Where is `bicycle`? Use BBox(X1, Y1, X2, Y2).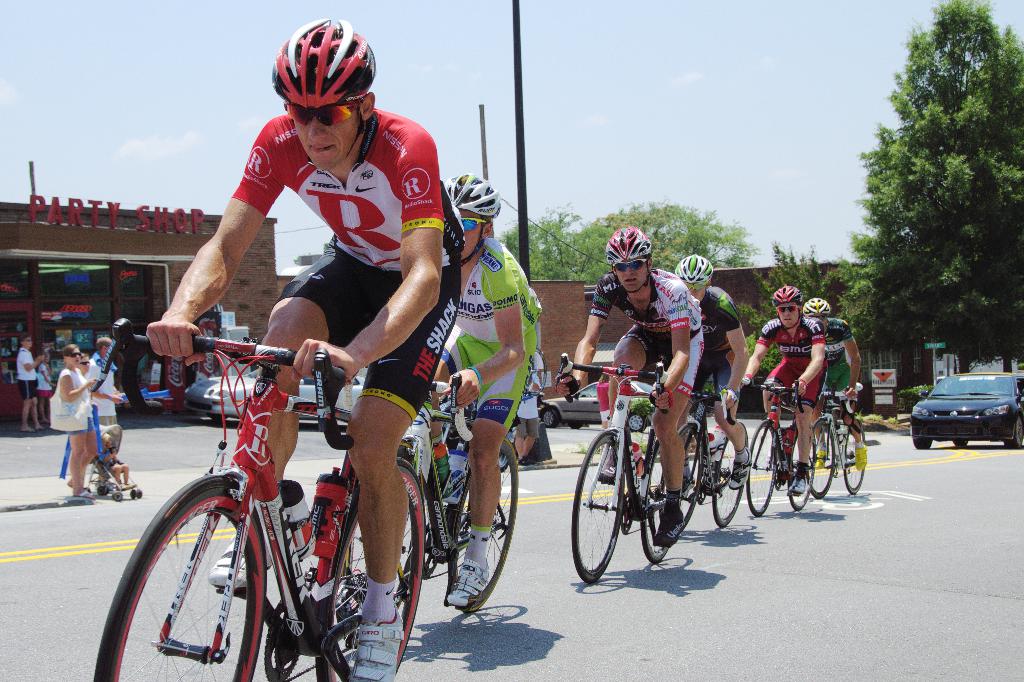
BBox(556, 355, 679, 585).
